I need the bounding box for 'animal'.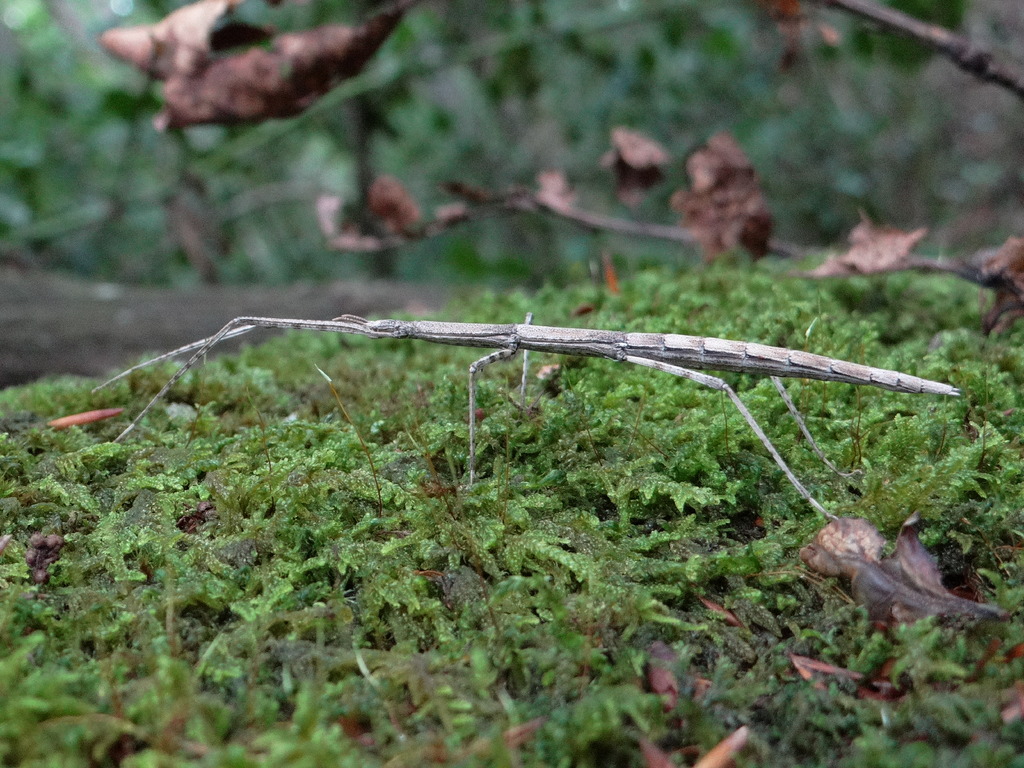
Here it is: (87,312,964,525).
